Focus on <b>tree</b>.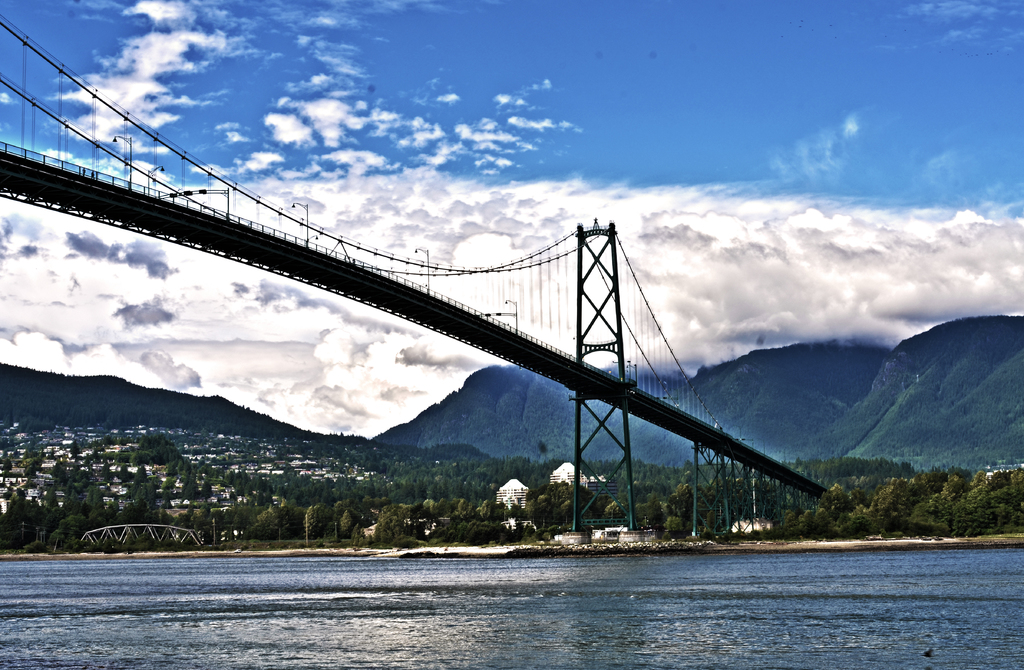
Focused at (x1=530, y1=455, x2=1023, y2=542).
